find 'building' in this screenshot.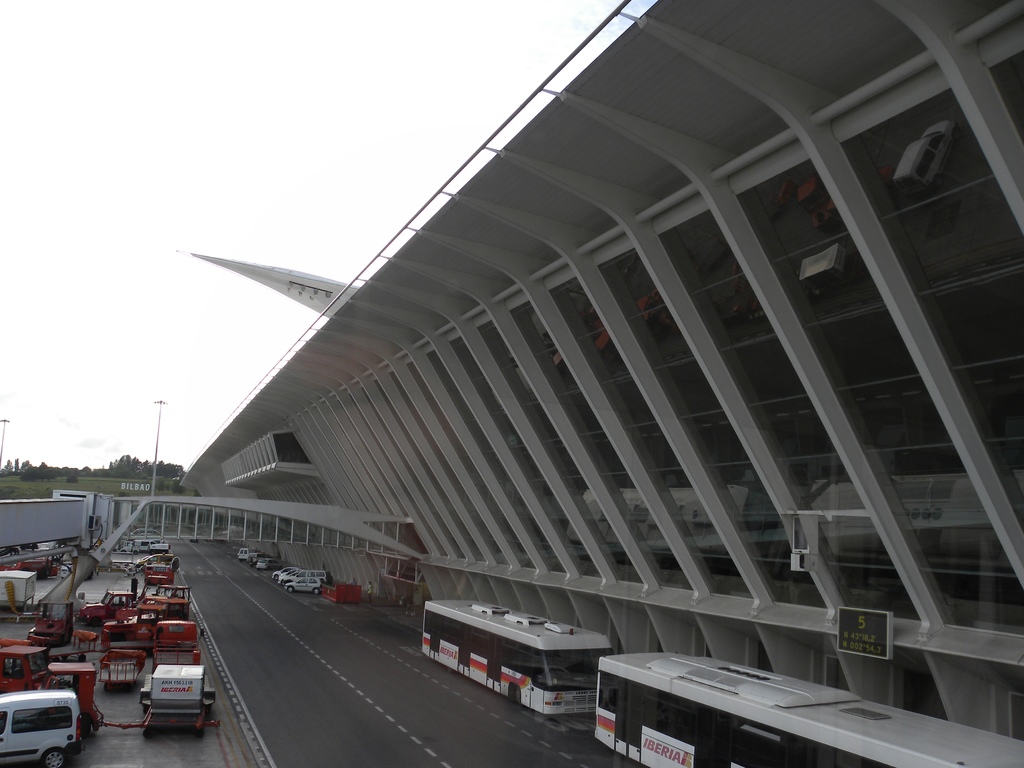
The bounding box for 'building' is locate(176, 1, 1021, 767).
